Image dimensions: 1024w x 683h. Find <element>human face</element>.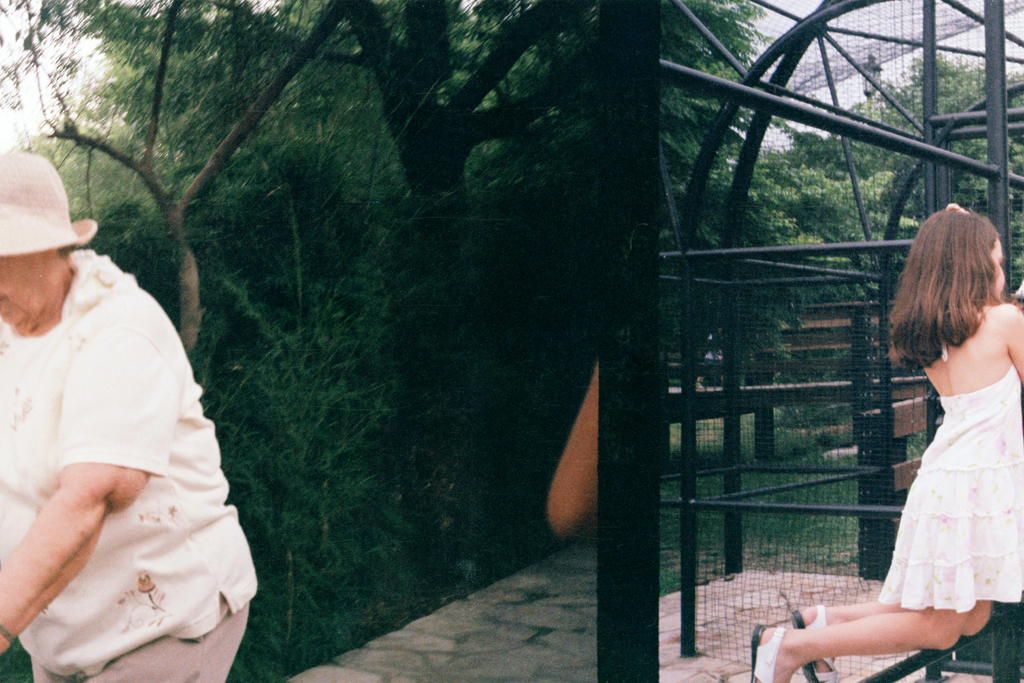
3, 259, 66, 327.
